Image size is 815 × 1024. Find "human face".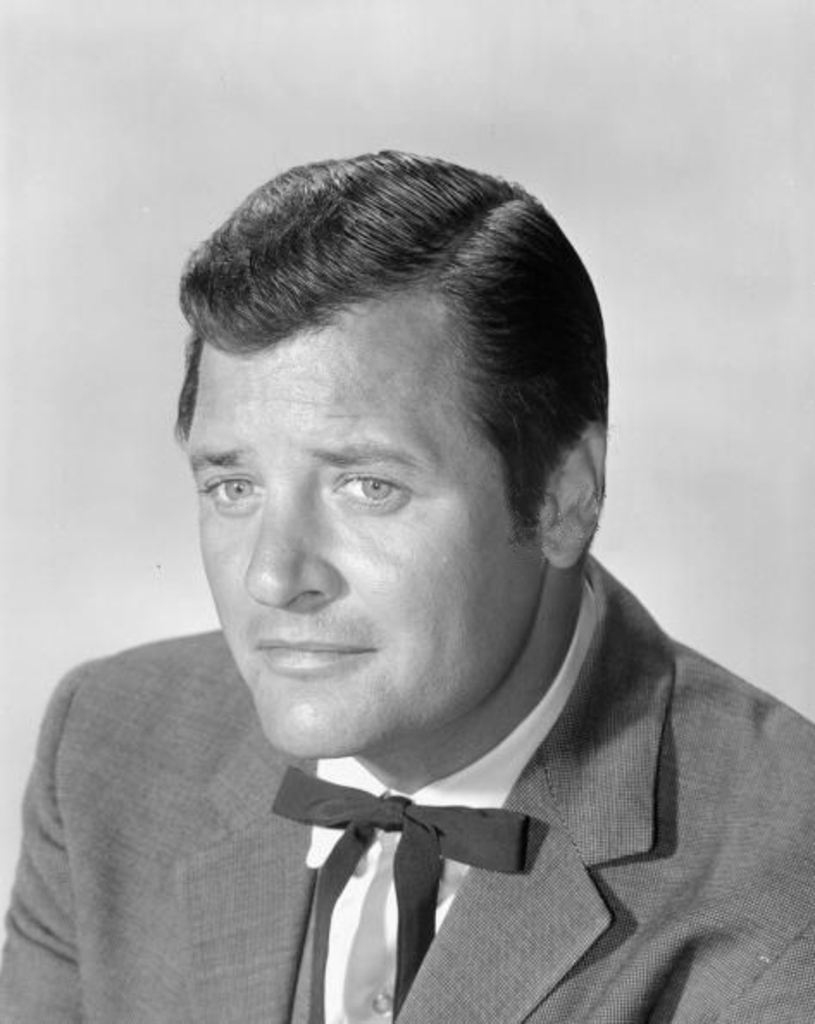
bbox=[188, 328, 538, 767].
